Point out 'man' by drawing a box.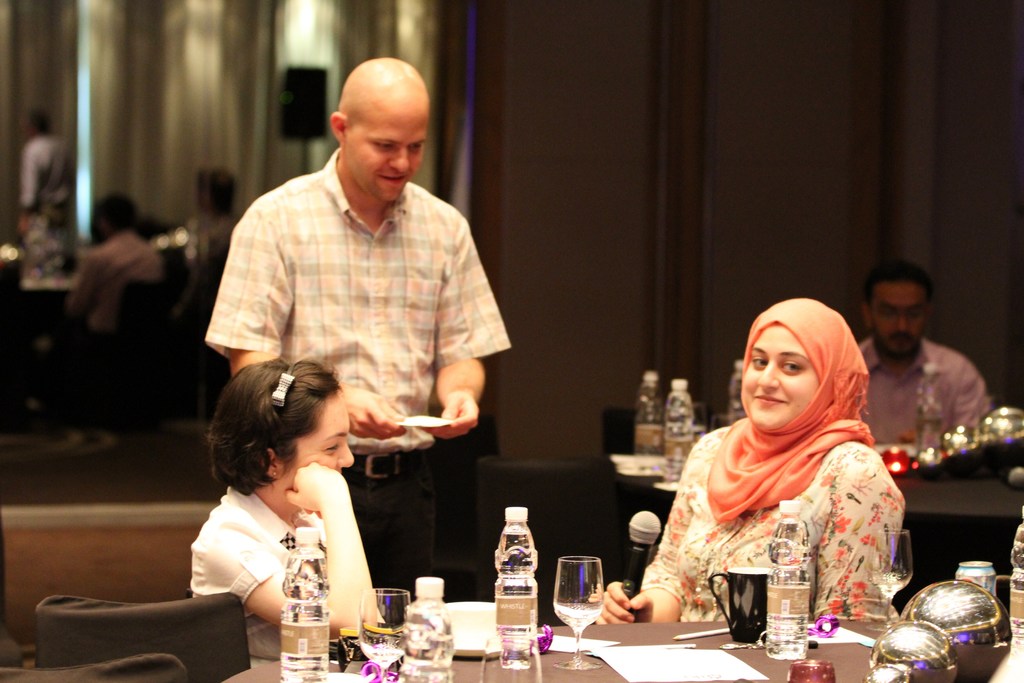
region(186, 168, 257, 274).
